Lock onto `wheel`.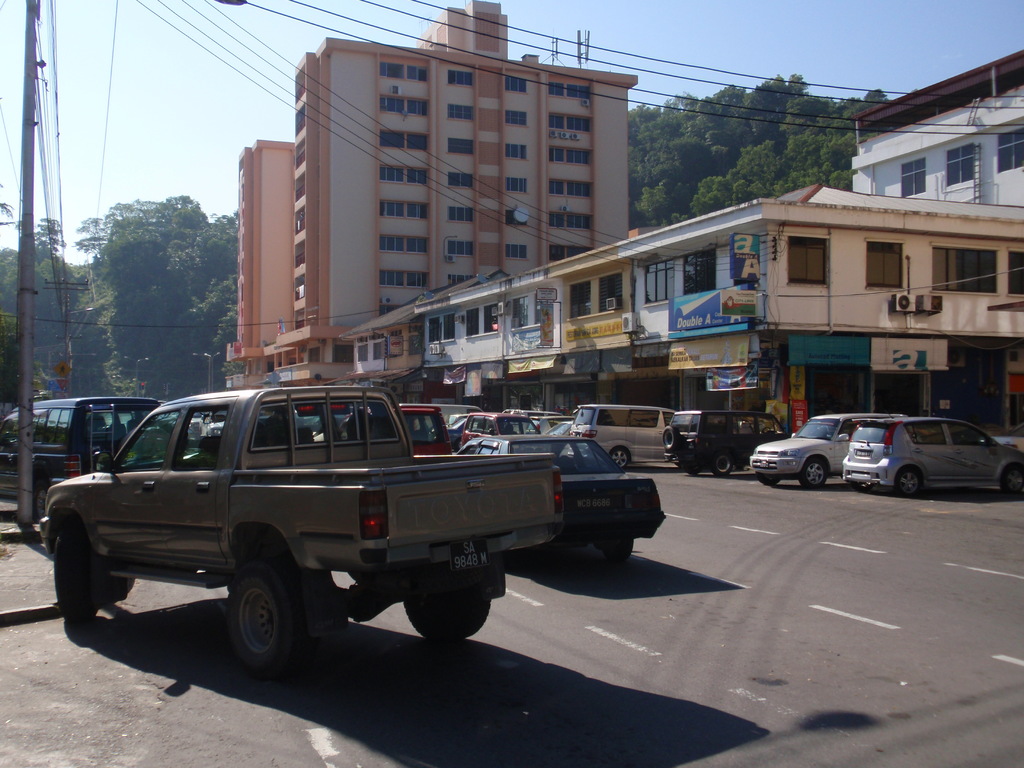
Locked: 662,430,677,448.
